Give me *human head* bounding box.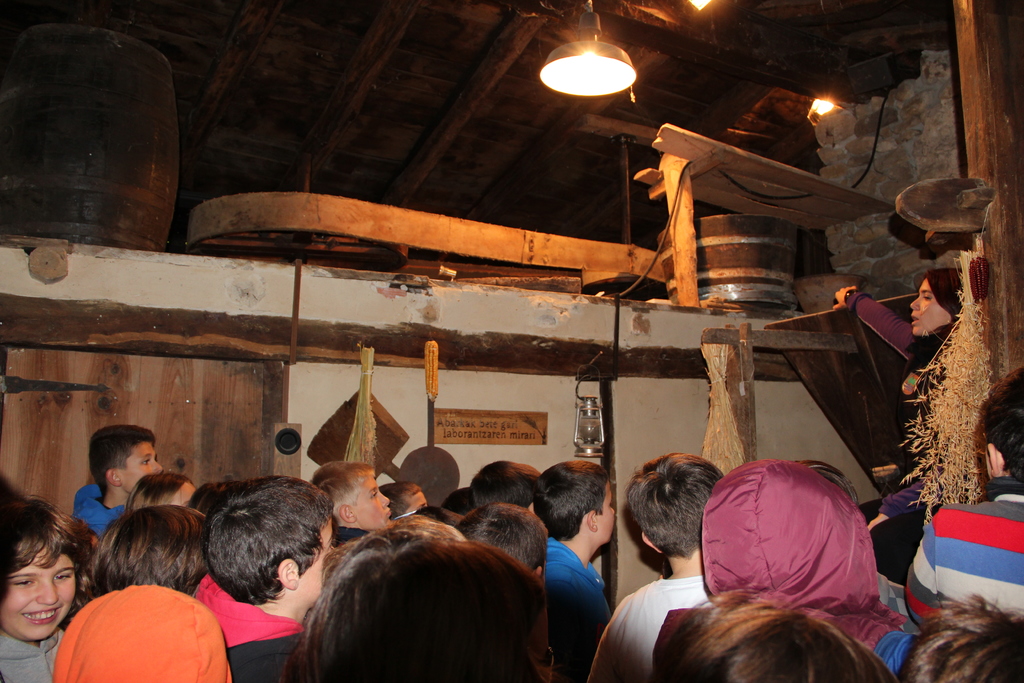
l=910, t=261, r=964, b=334.
